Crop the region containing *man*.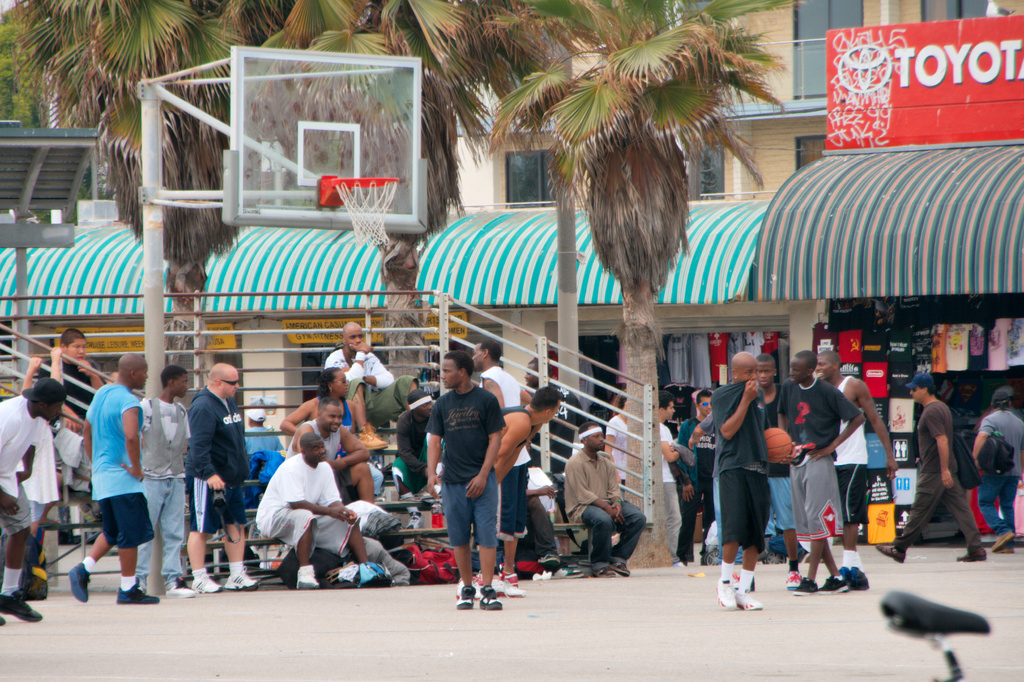
Crop region: <bbox>0, 375, 67, 626</bbox>.
